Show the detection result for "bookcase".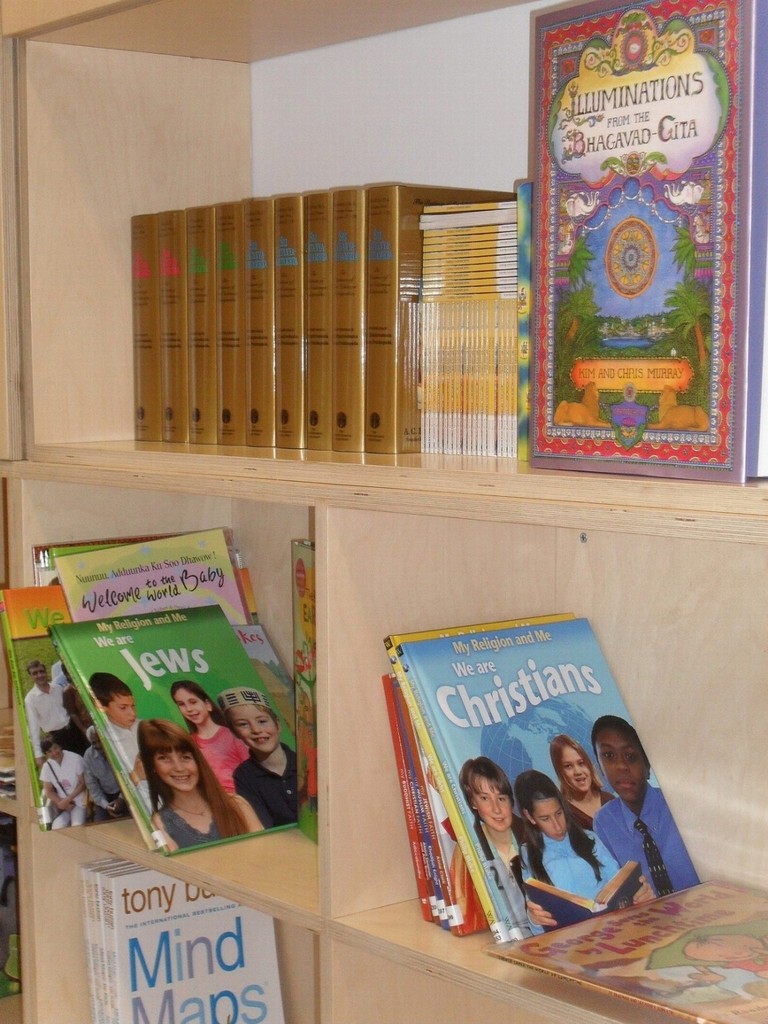
box=[85, 147, 767, 1018].
